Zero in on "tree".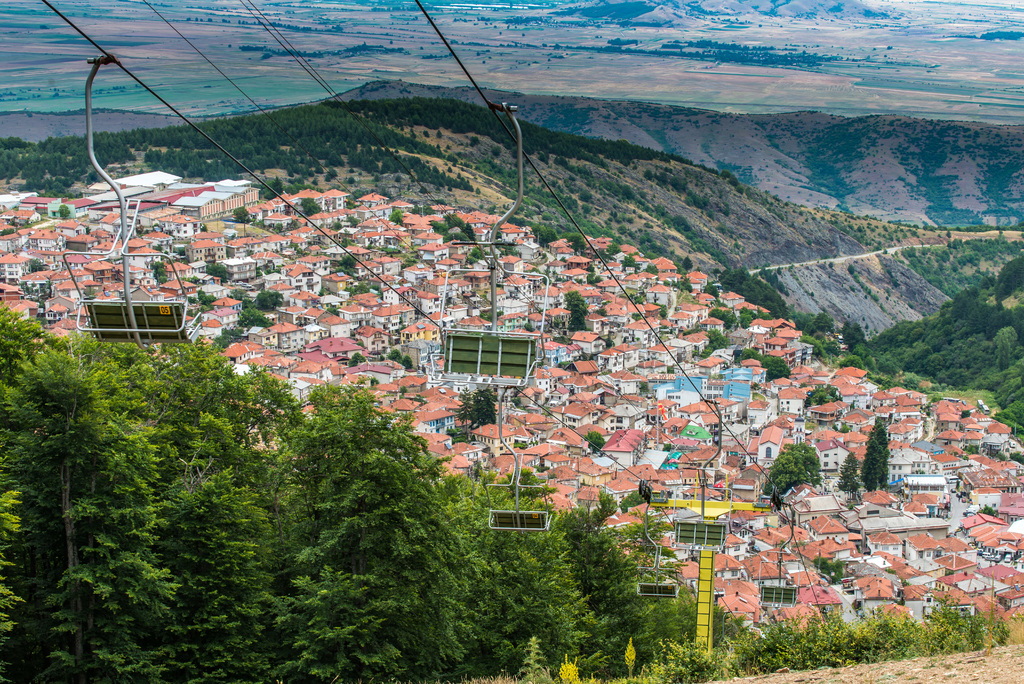
Zeroed in: (left=960, top=411, right=966, bottom=414).
